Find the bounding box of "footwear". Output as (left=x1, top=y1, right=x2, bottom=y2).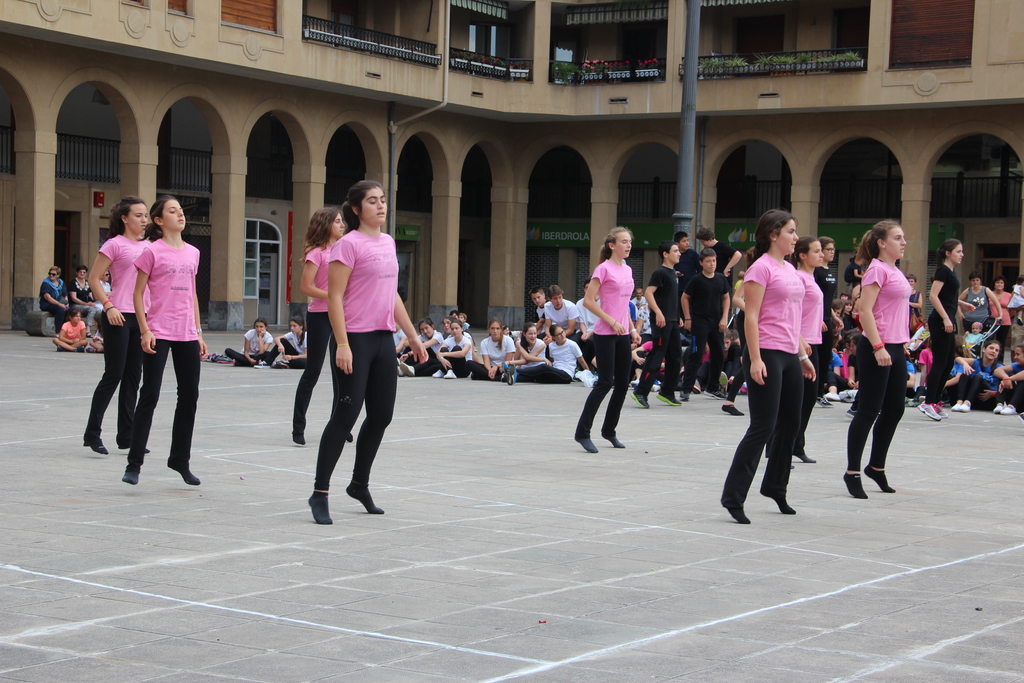
(left=394, top=358, right=403, bottom=379).
